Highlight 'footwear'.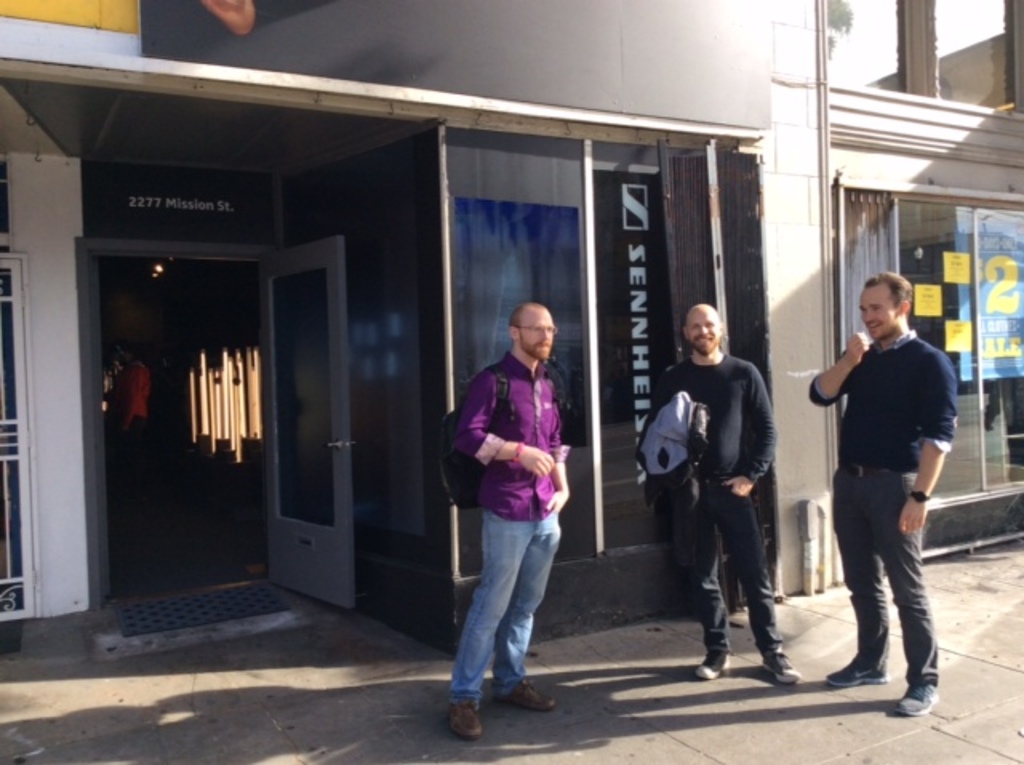
Highlighted region: pyautogui.locateOnScreen(760, 650, 798, 685).
